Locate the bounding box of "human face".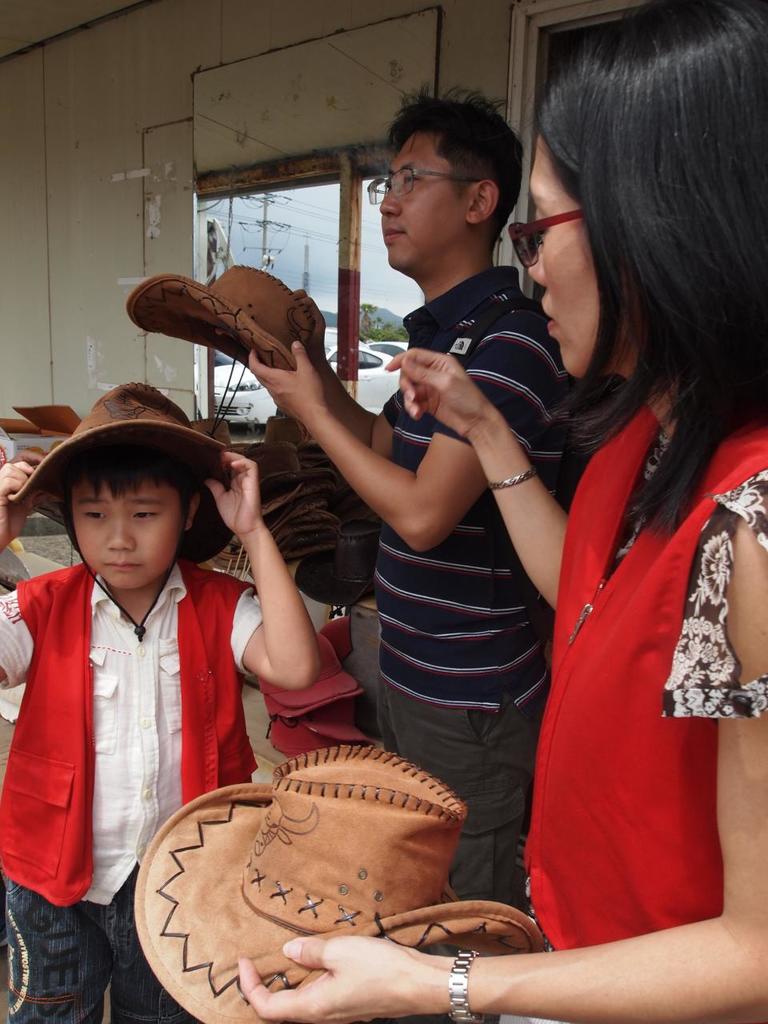
Bounding box: <bbox>57, 477, 189, 600</bbox>.
